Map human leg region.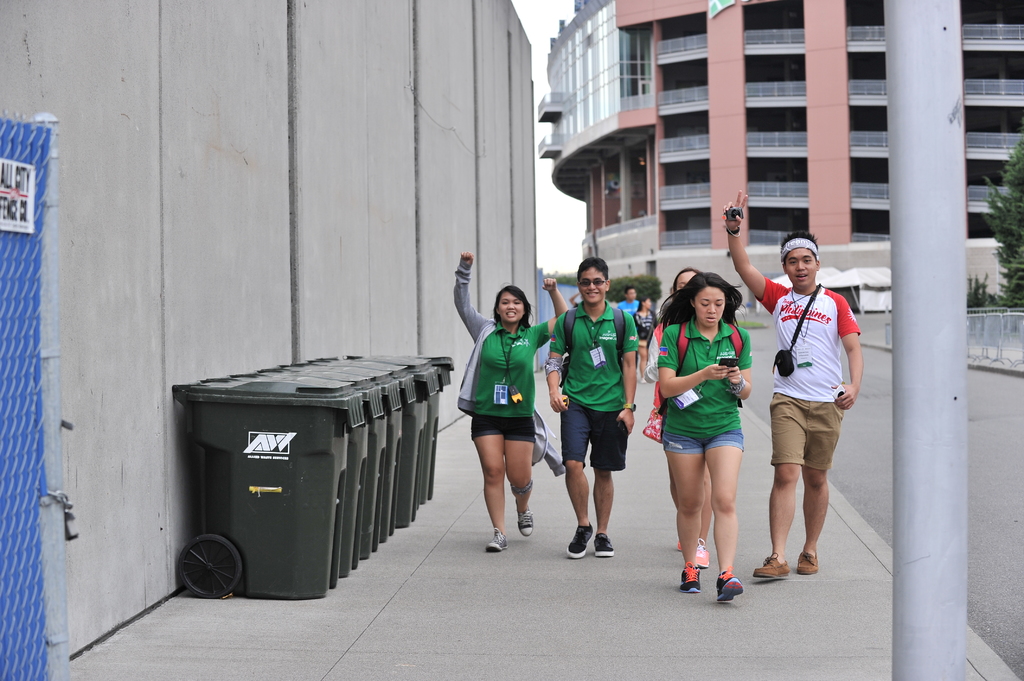
Mapped to Rect(503, 415, 534, 527).
